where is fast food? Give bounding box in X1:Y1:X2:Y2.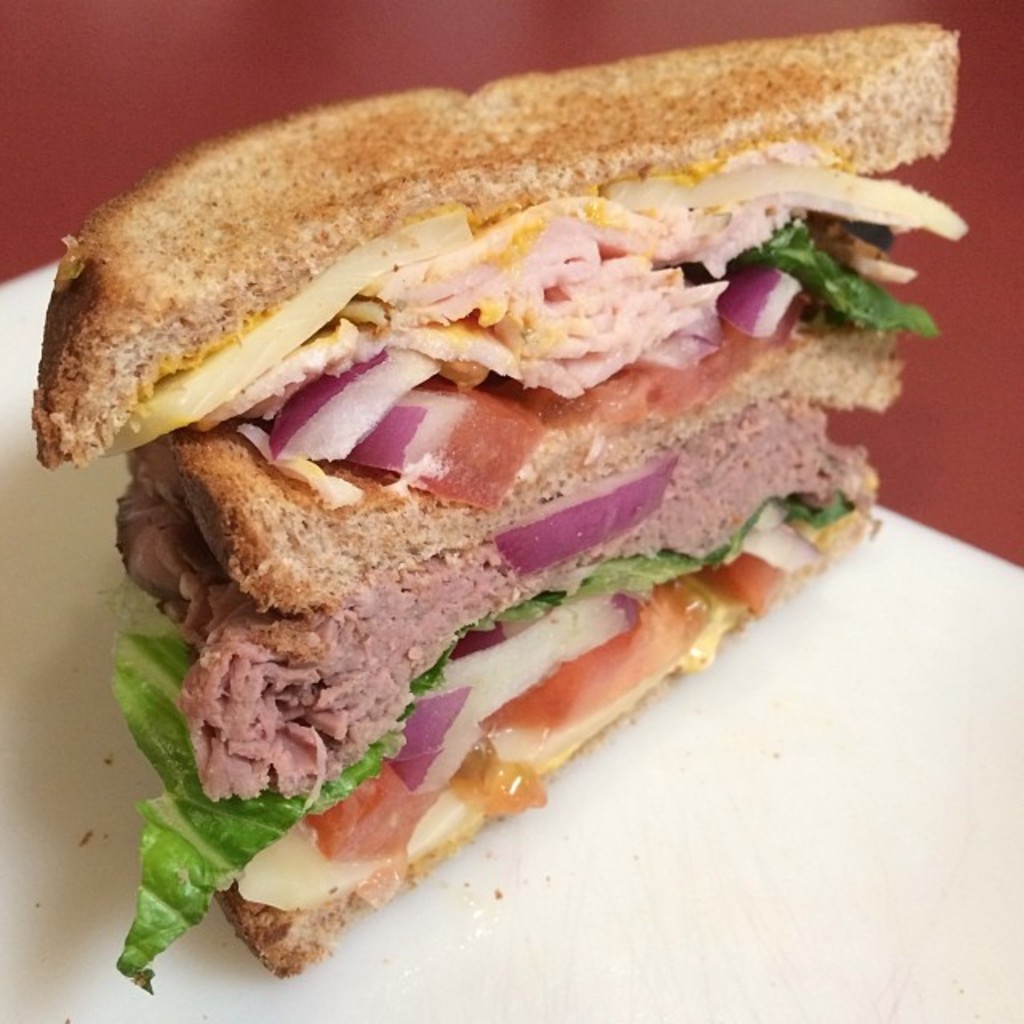
30:16:966:982.
